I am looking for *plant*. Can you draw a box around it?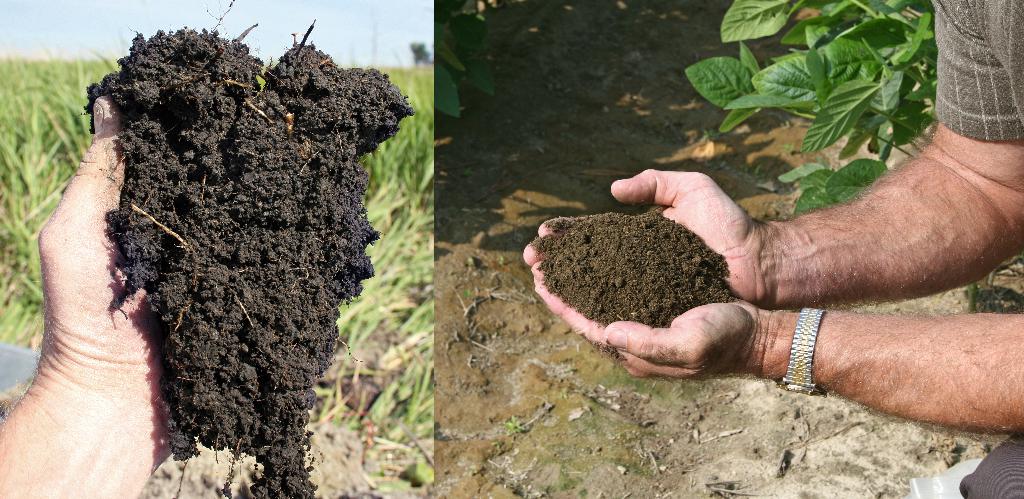
Sure, the bounding box is (left=433, top=18, right=496, bottom=124).
